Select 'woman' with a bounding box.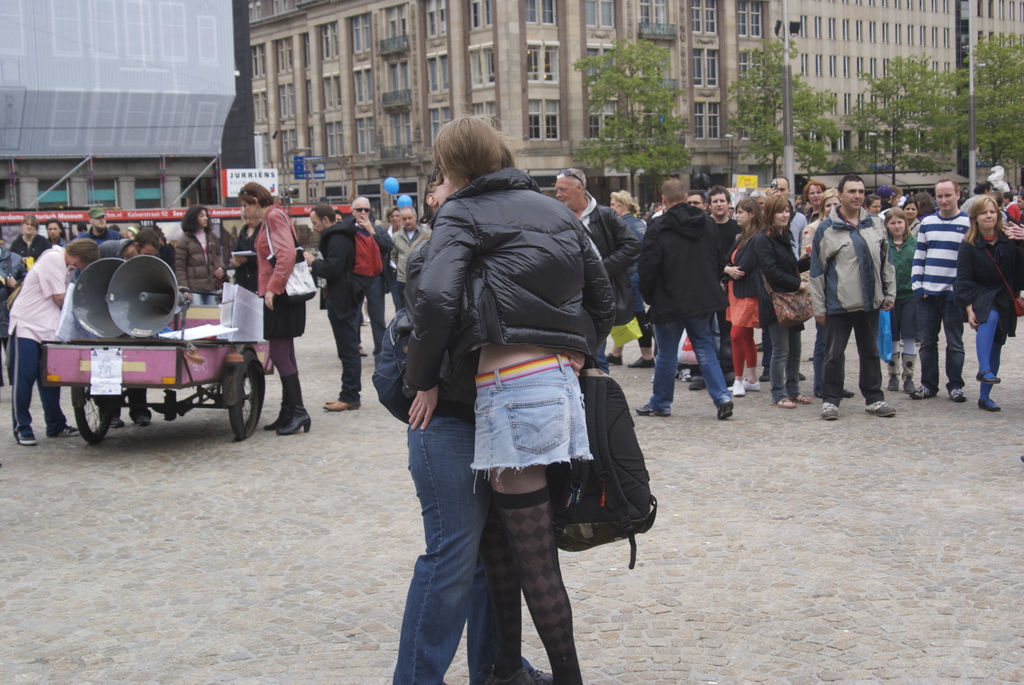
bbox=[727, 201, 764, 393].
